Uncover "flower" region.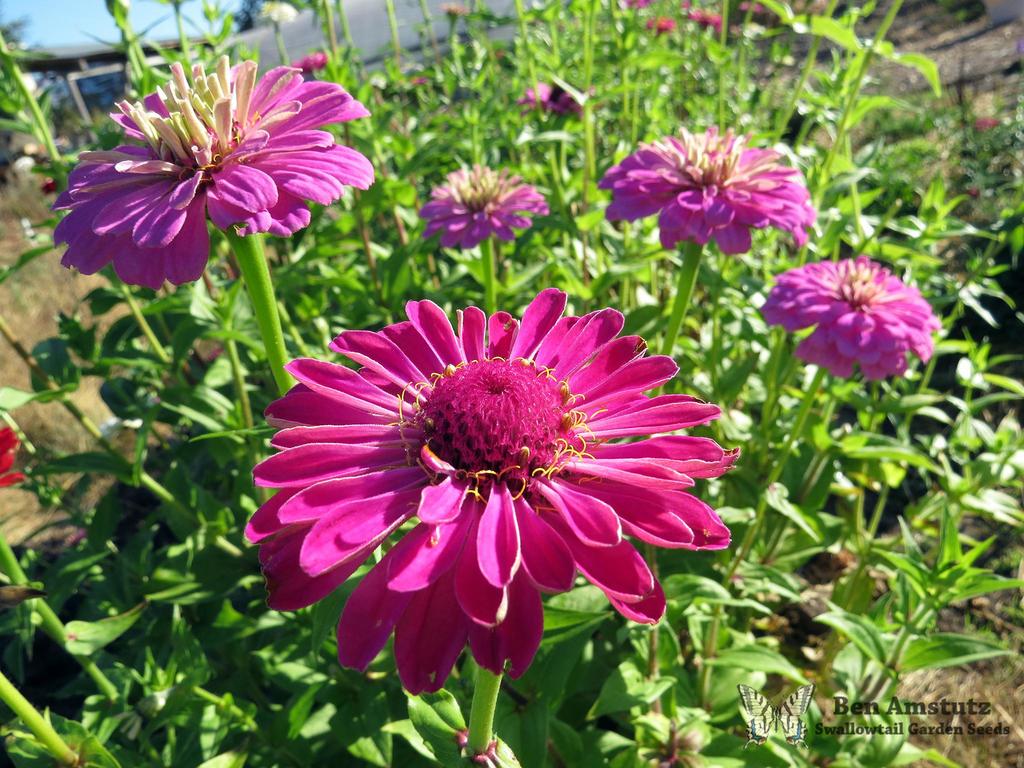
Uncovered: BBox(742, 0, 760, 13).
